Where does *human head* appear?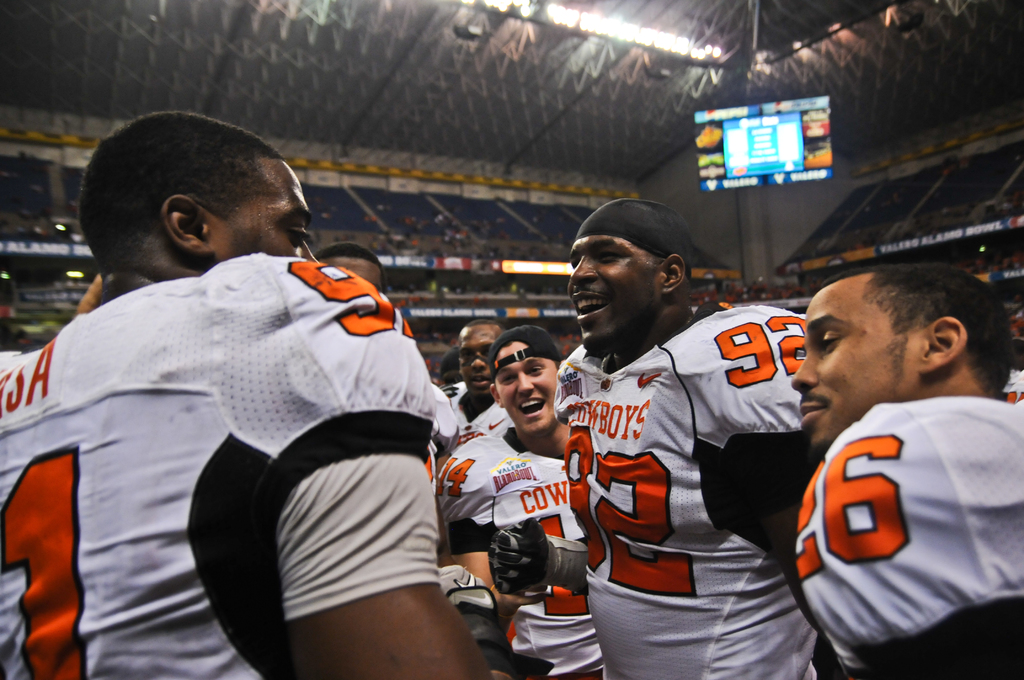
Appears at box(439, 346, 461, 382).
